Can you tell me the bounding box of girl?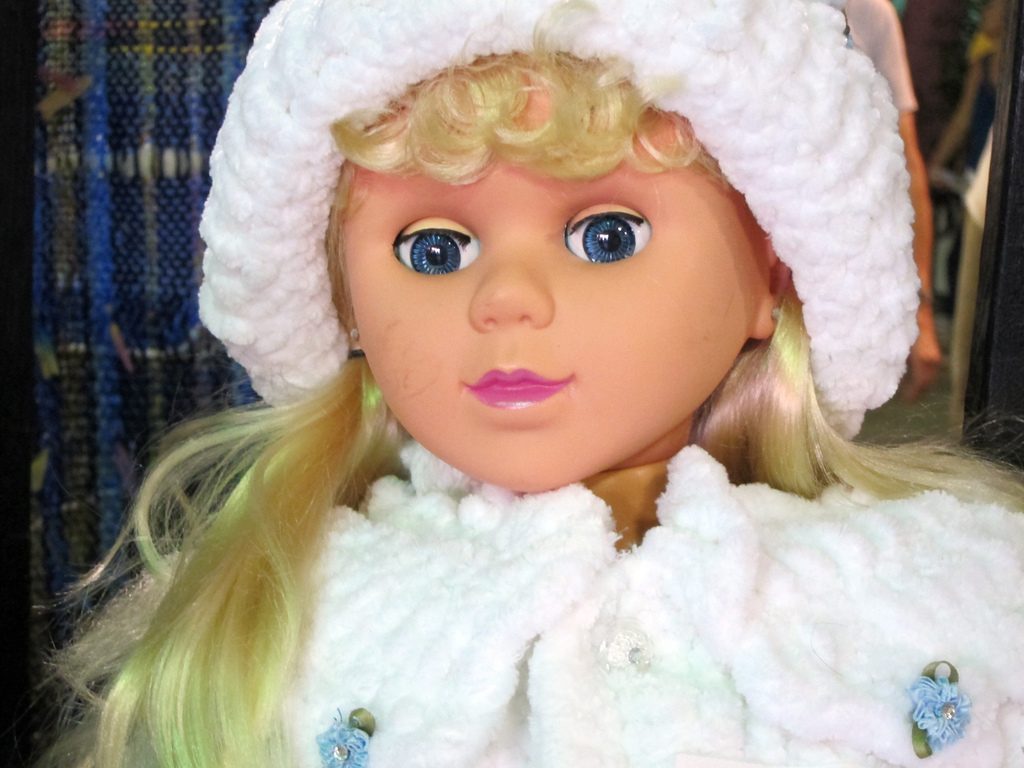
l=31, t=0, r=1023, b=767.
